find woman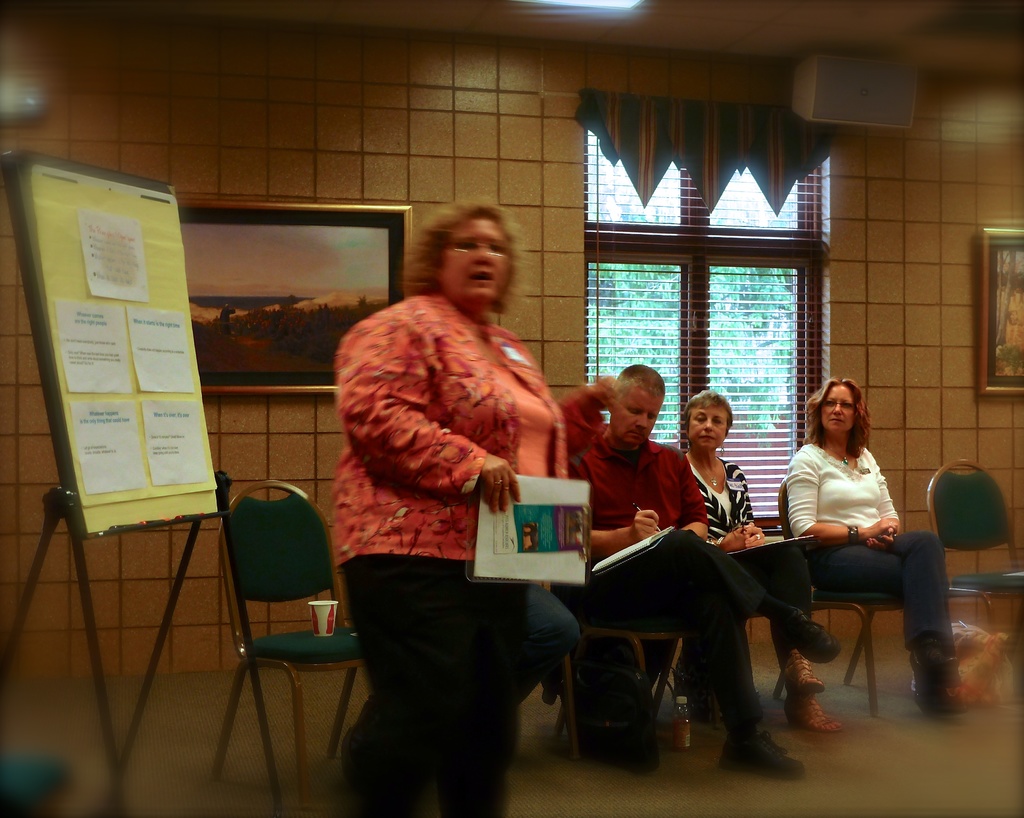
bbox=(329, 198, 618, 817)
